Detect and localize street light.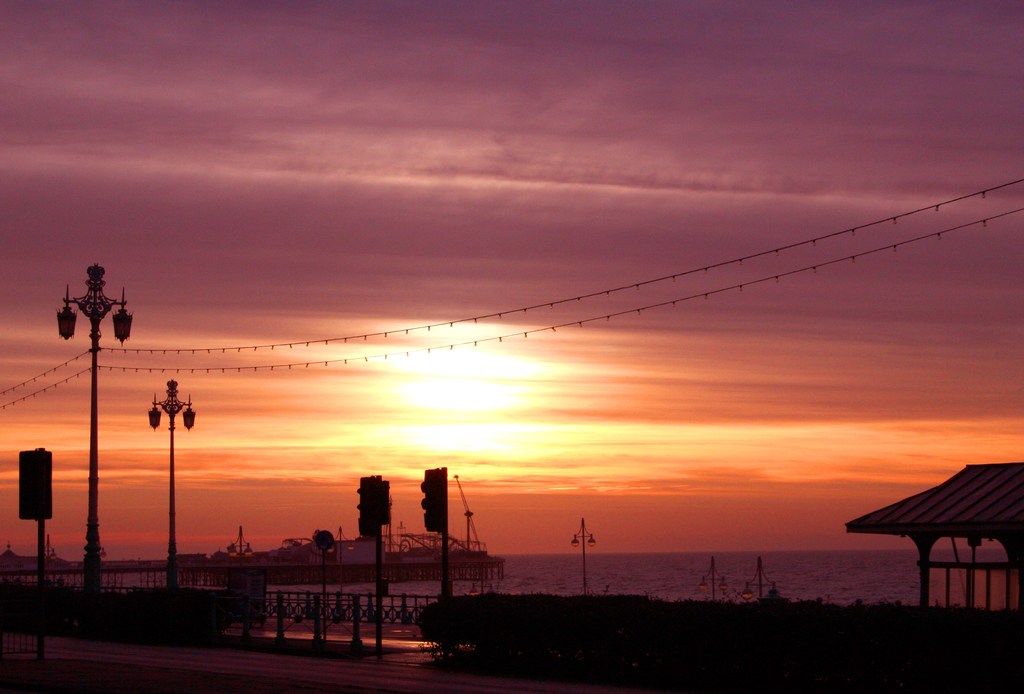
Localized at {"left": 142, "top": 379, "right": 201, "bottom": 639}.
